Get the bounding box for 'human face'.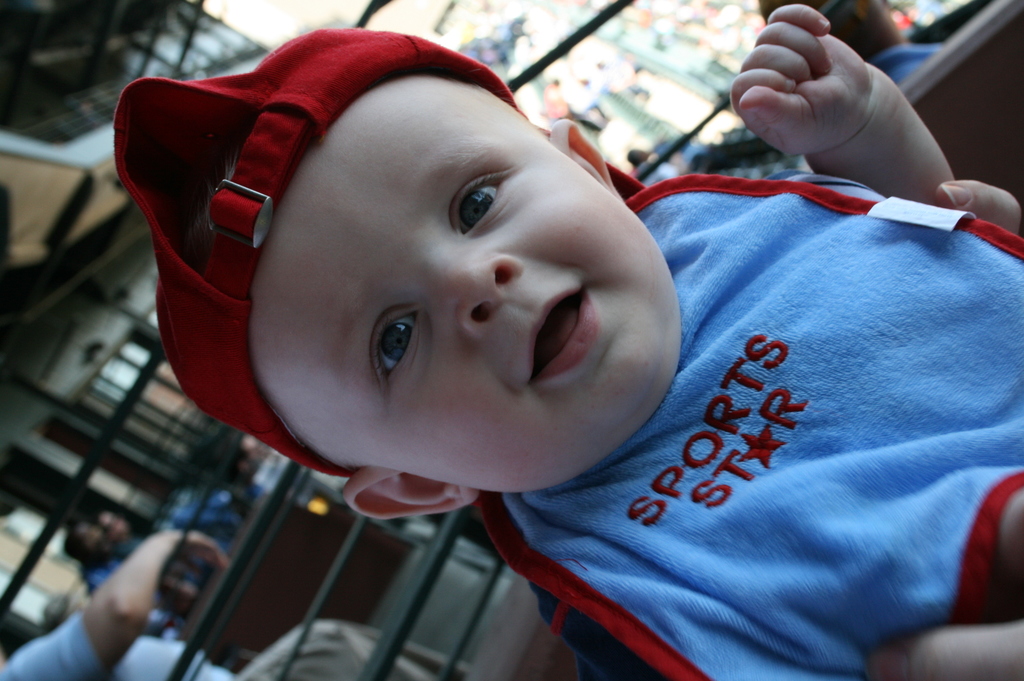
crop(248, 70, 687, 493).
